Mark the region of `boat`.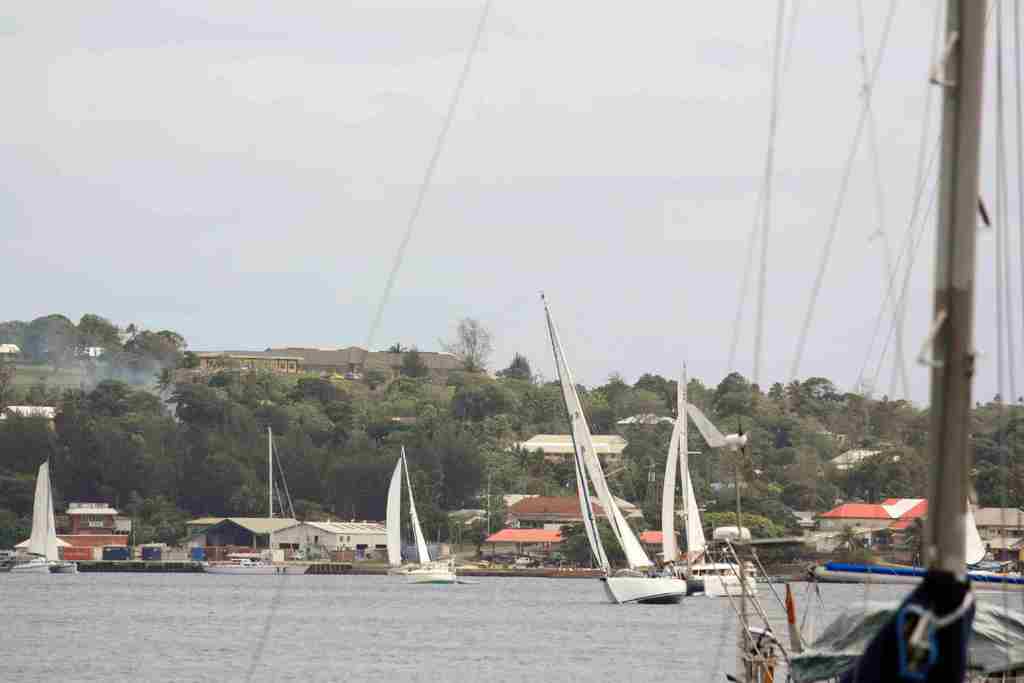
Region: <bbox>766, 0, 1023, 682</bbox>.
